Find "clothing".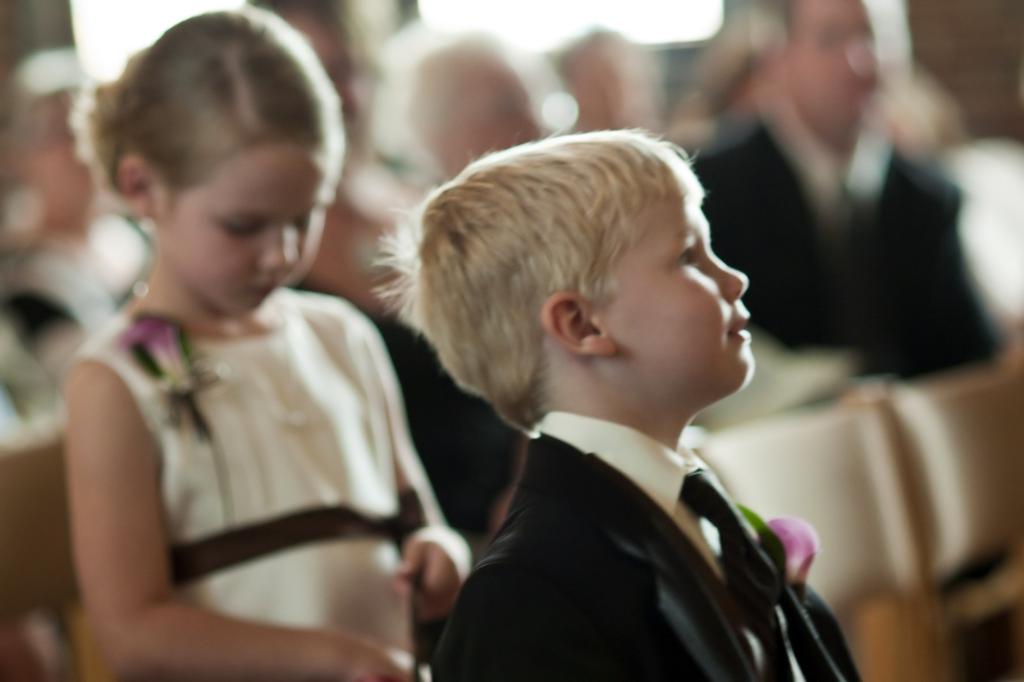
<bbox>72, 282, 416, 681</bbox>.
